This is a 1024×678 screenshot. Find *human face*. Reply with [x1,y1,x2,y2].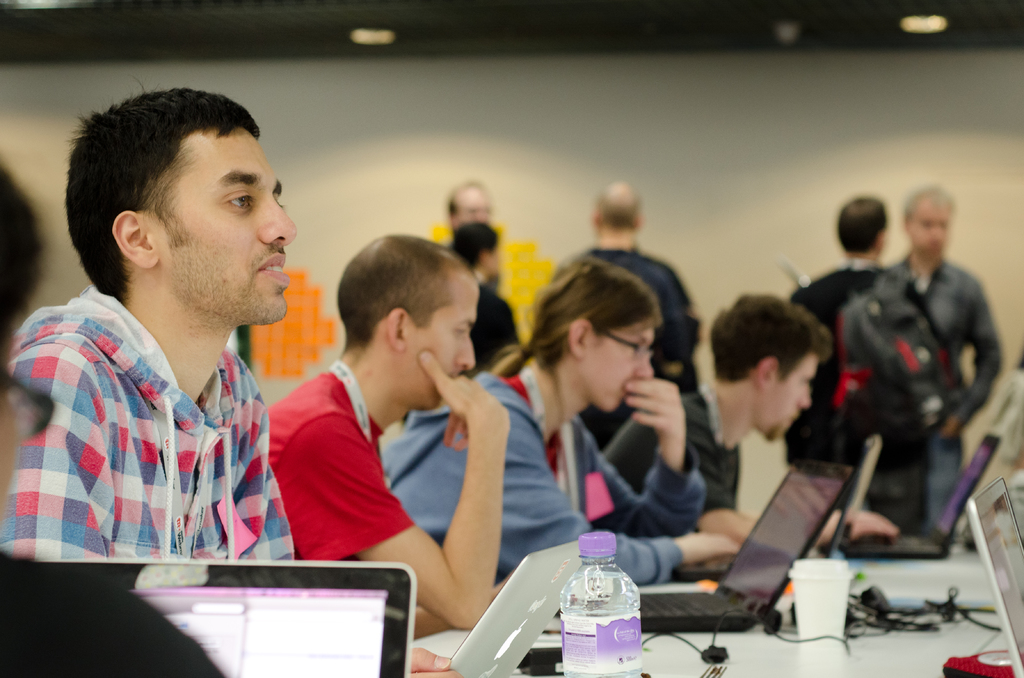
[920,197,964,260].
